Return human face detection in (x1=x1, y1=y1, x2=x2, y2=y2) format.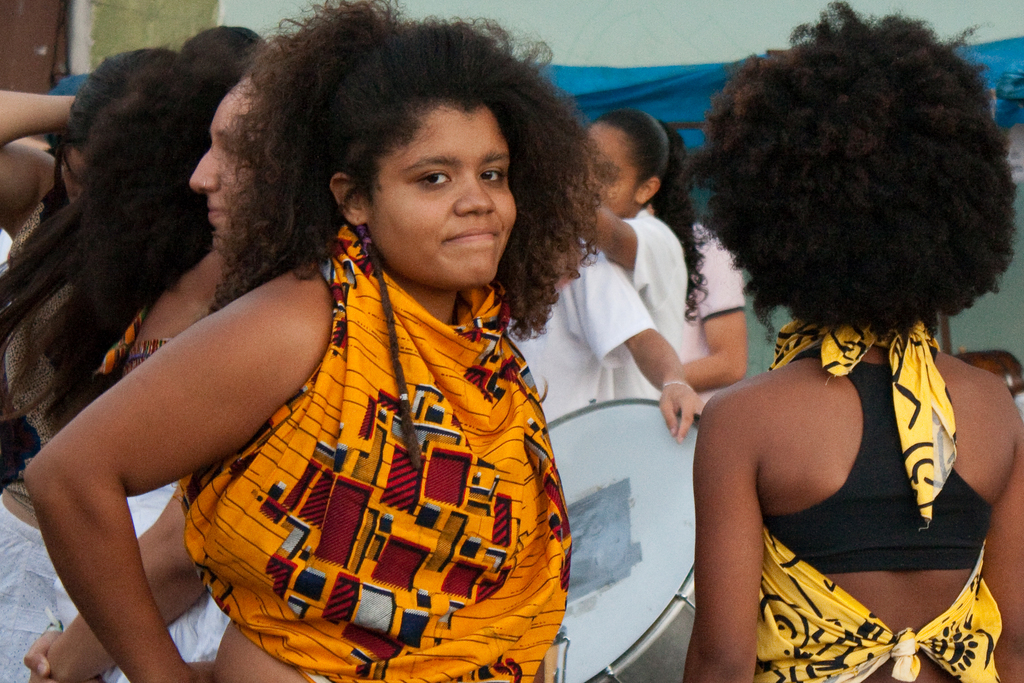
(x1=581, y1=114, x2=643, y2=214).
